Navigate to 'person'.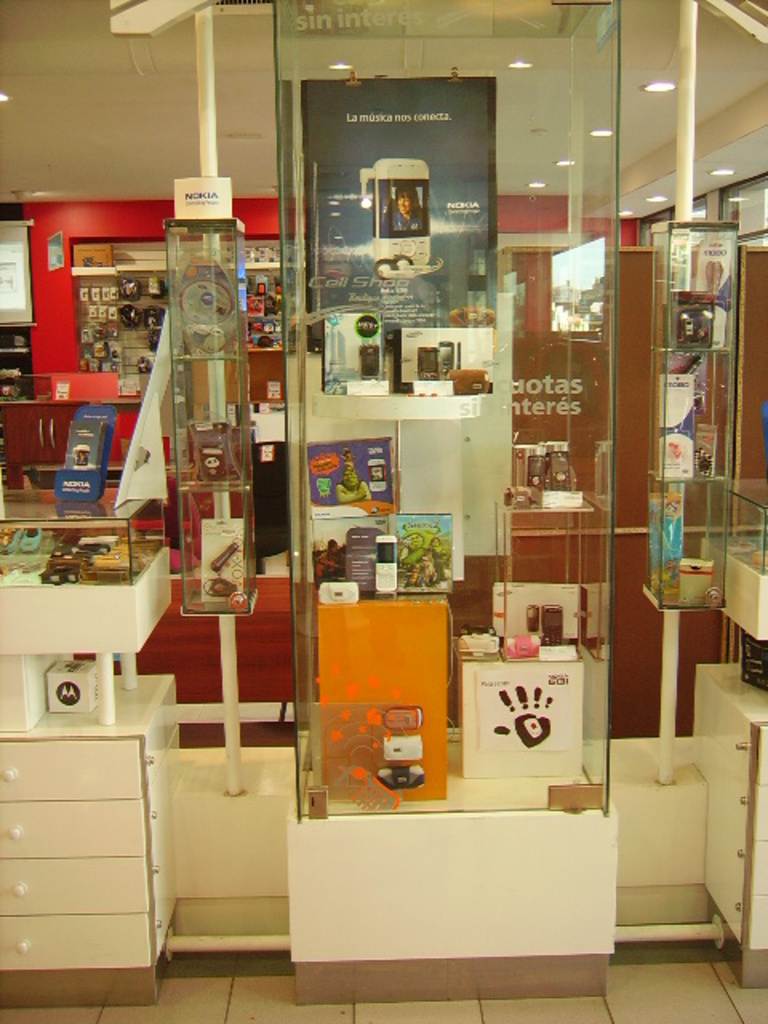
Navigation target: bbox(387, 184, 419, 230).
